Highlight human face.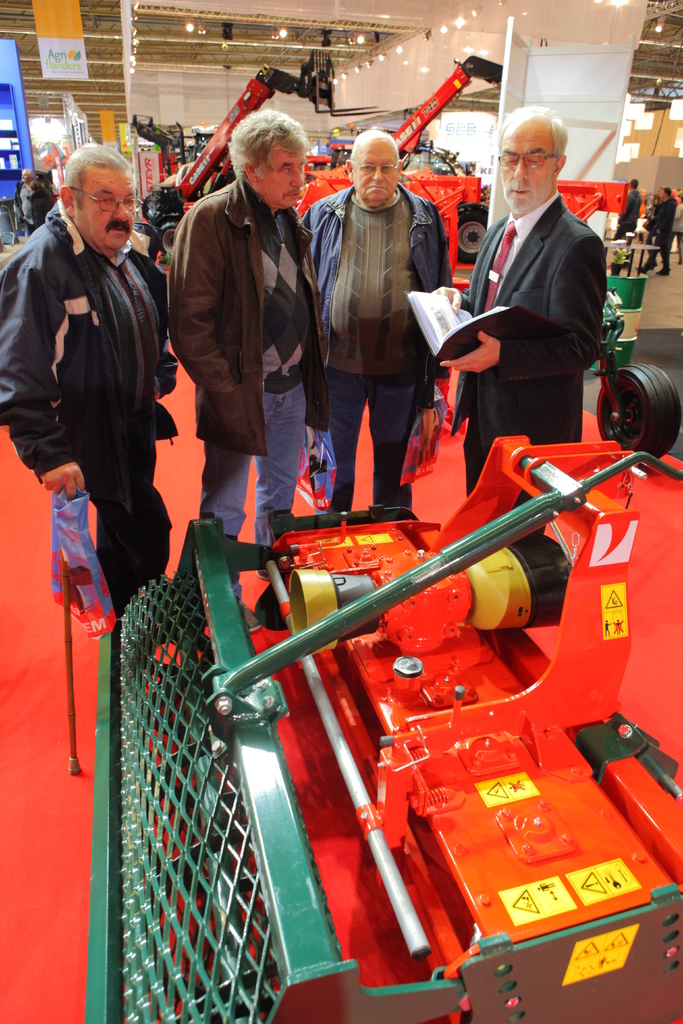
Highlighted region: <region>81, 169, 124, 252</region>.
